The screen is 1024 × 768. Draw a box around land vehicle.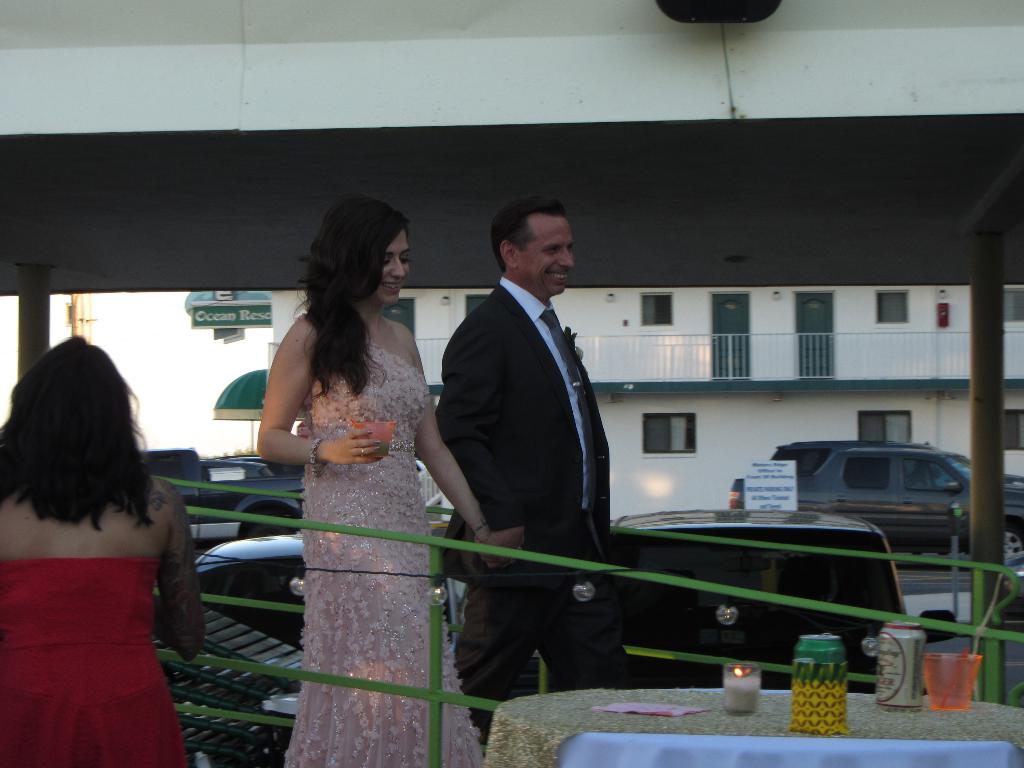
184 455 305 538.
